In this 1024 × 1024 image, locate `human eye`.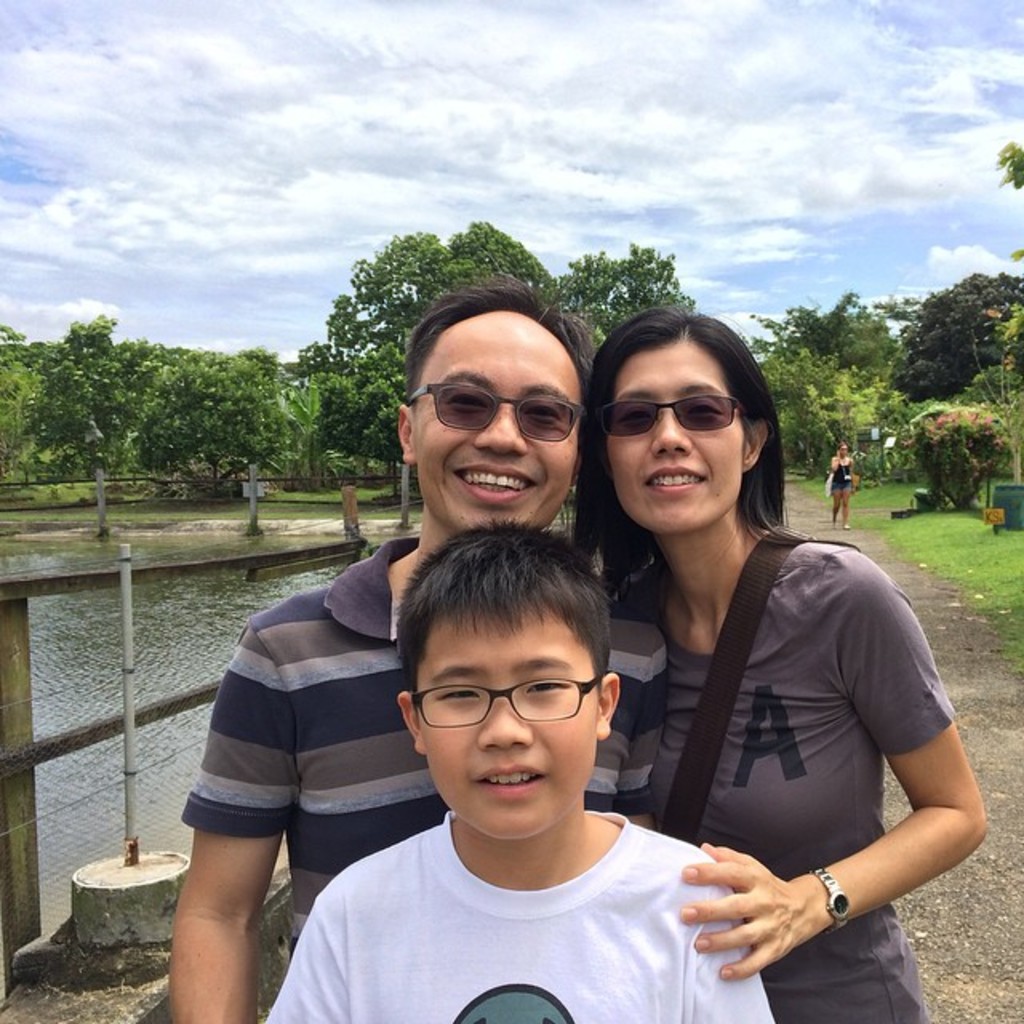
Bounding box: region(603, 400, 654, 432).
